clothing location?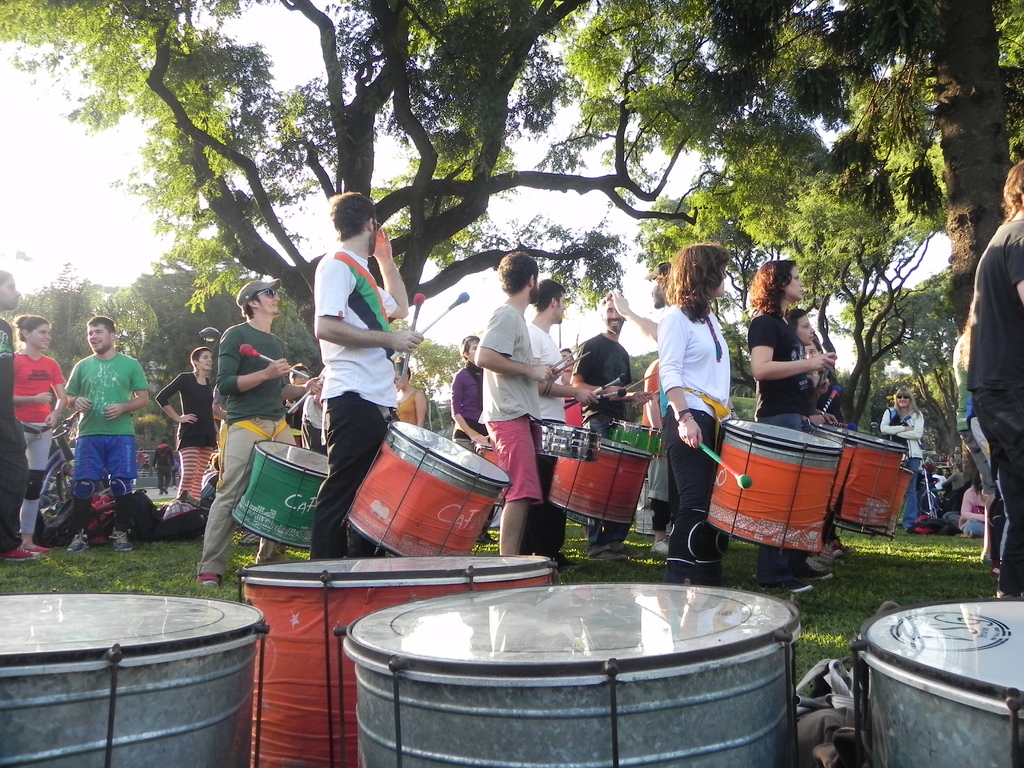
bbox=(764, 310, 816, 580)
